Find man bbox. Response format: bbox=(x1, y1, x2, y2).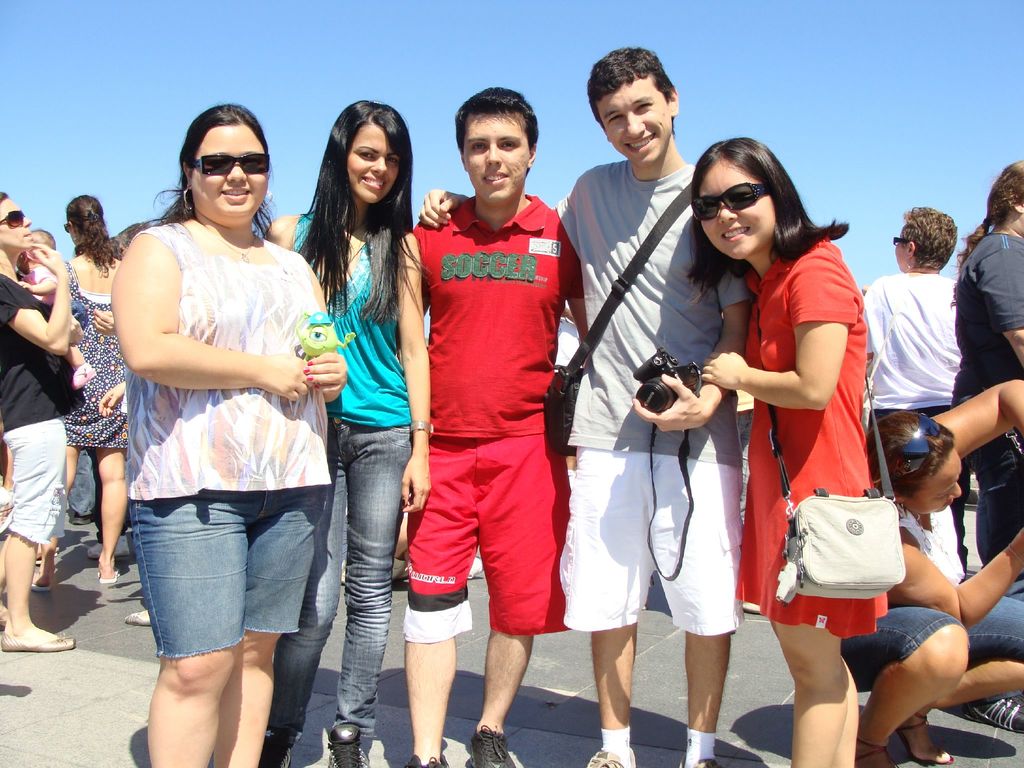
bbox=(397, 83, 589, 767).
